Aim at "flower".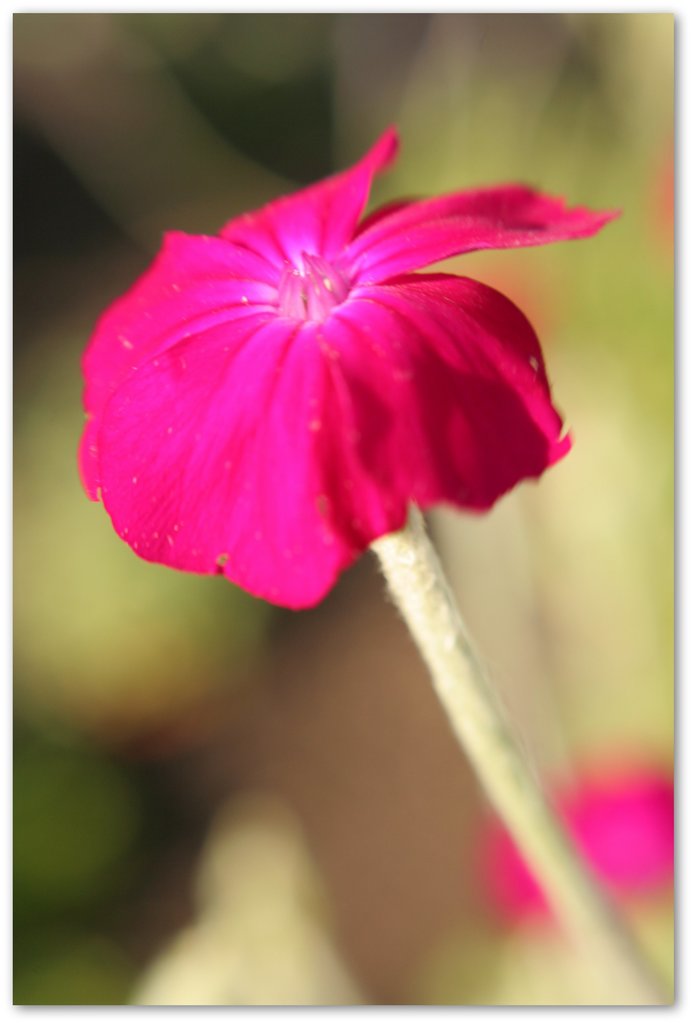
Aimed at [x1=78, y1=140, x2=614, y2=601].
